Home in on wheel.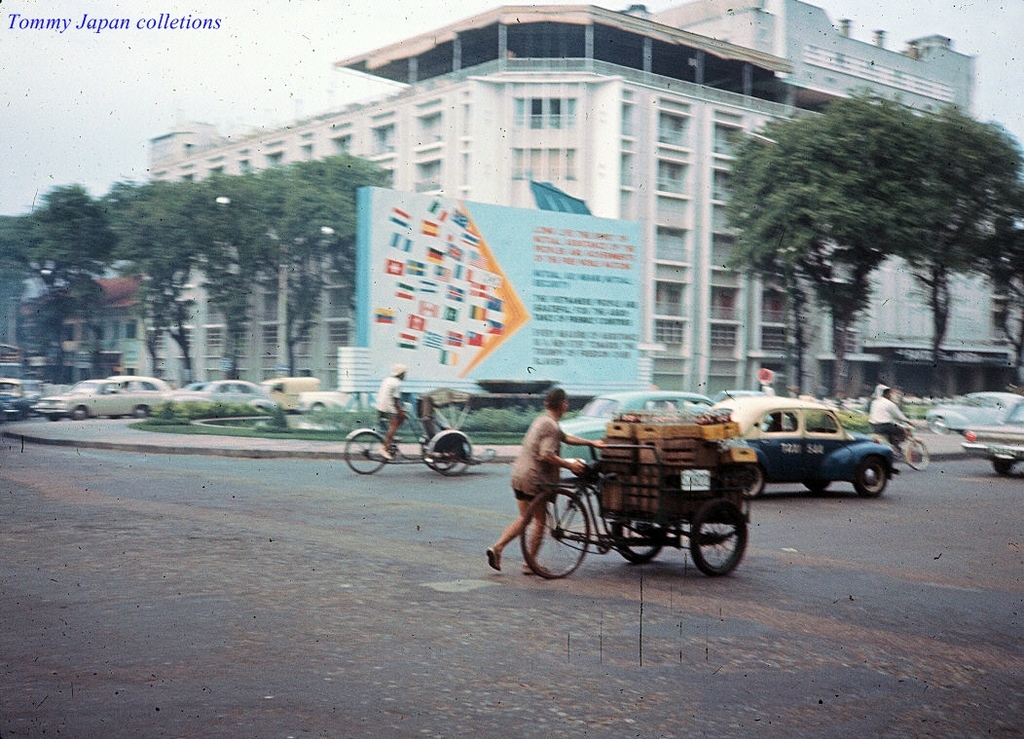
Homed in at crop(930, 418, 950, 431).
